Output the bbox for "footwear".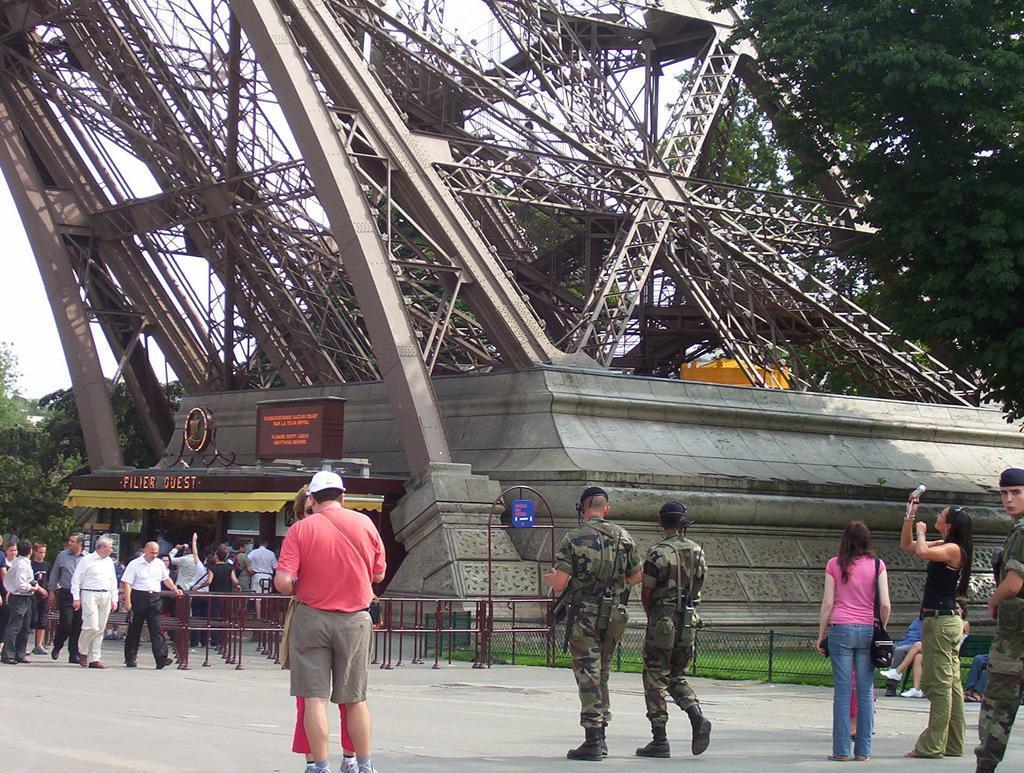
select_region(32, 643, 45, 657).
